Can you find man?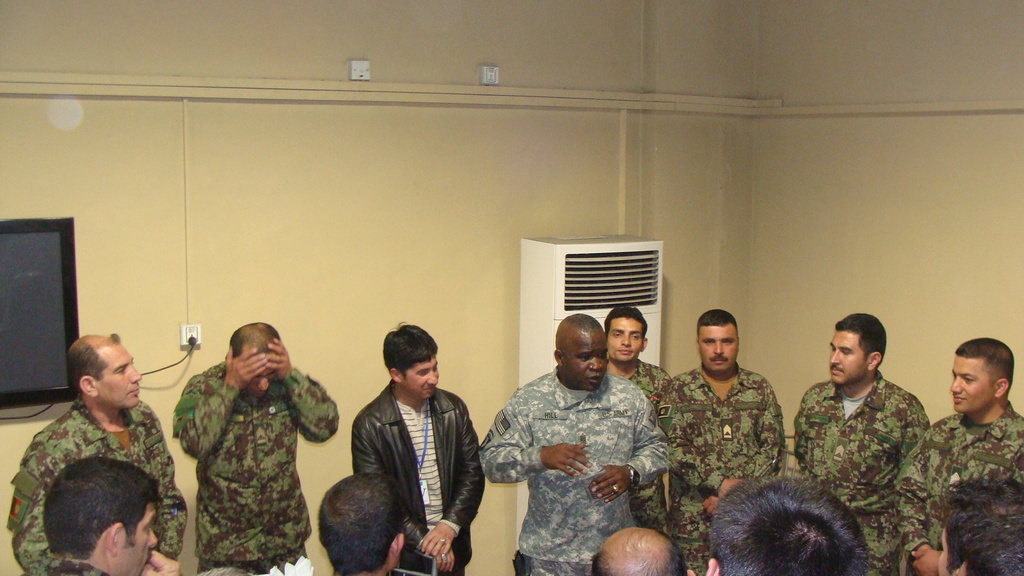
Yes, bounding box: crop(592, 525, 694, 575).
